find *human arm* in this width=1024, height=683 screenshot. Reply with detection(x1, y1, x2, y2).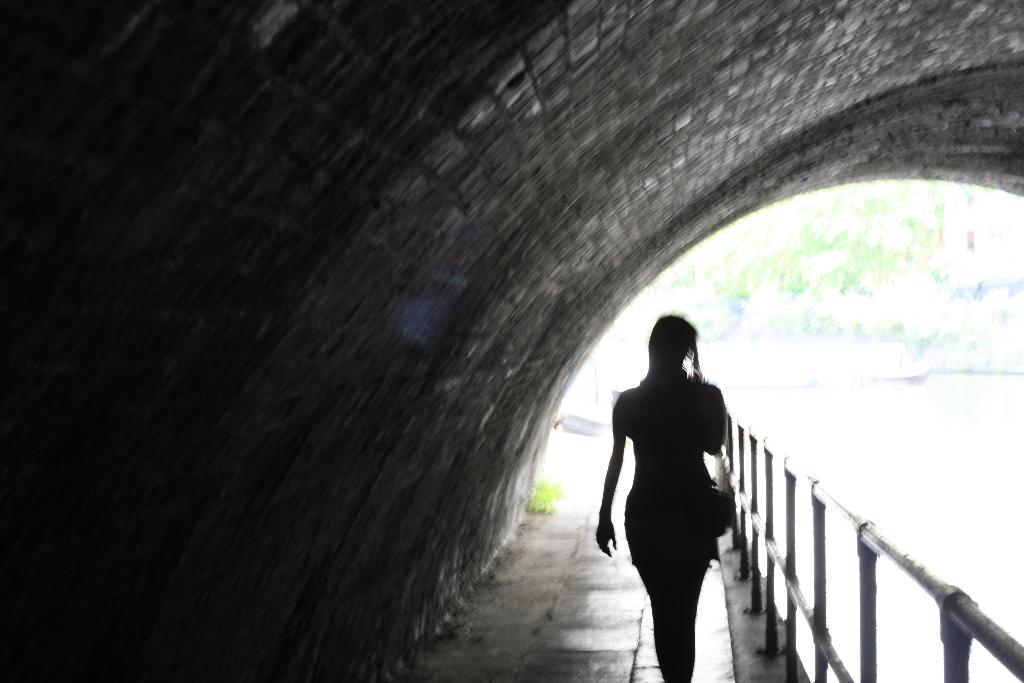
detection(698, 381, 732, 458).
